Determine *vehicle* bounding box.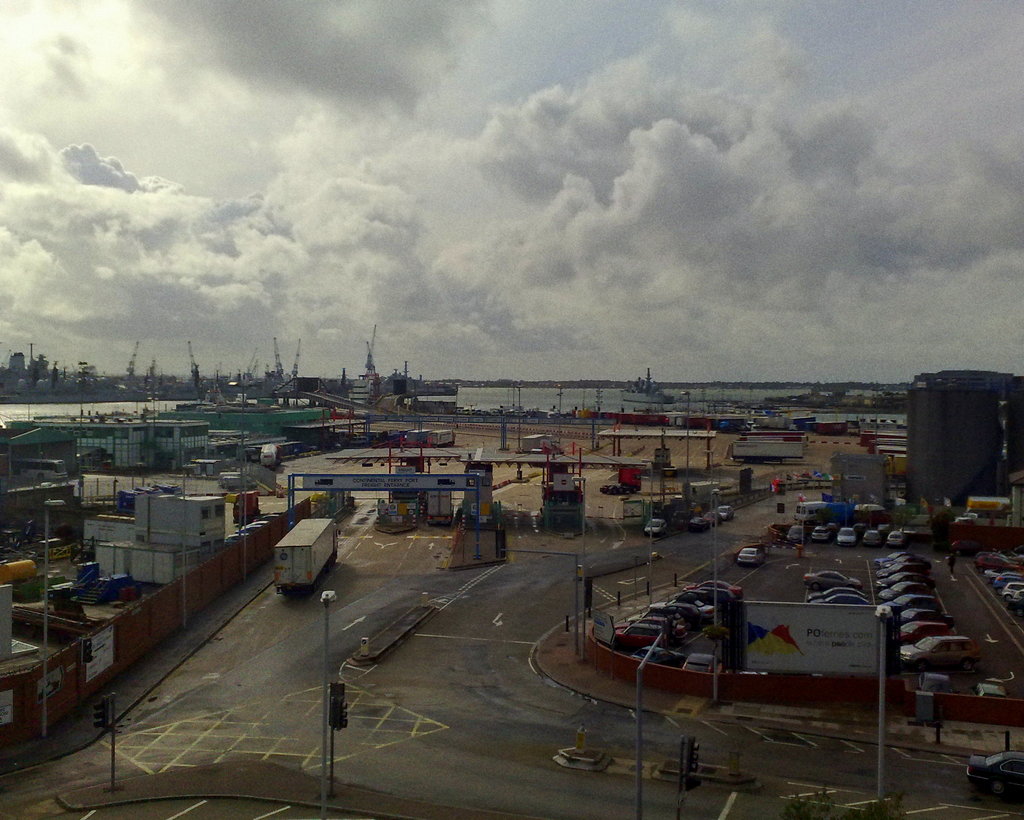
Determined: box(899, 606, 956, 626).
